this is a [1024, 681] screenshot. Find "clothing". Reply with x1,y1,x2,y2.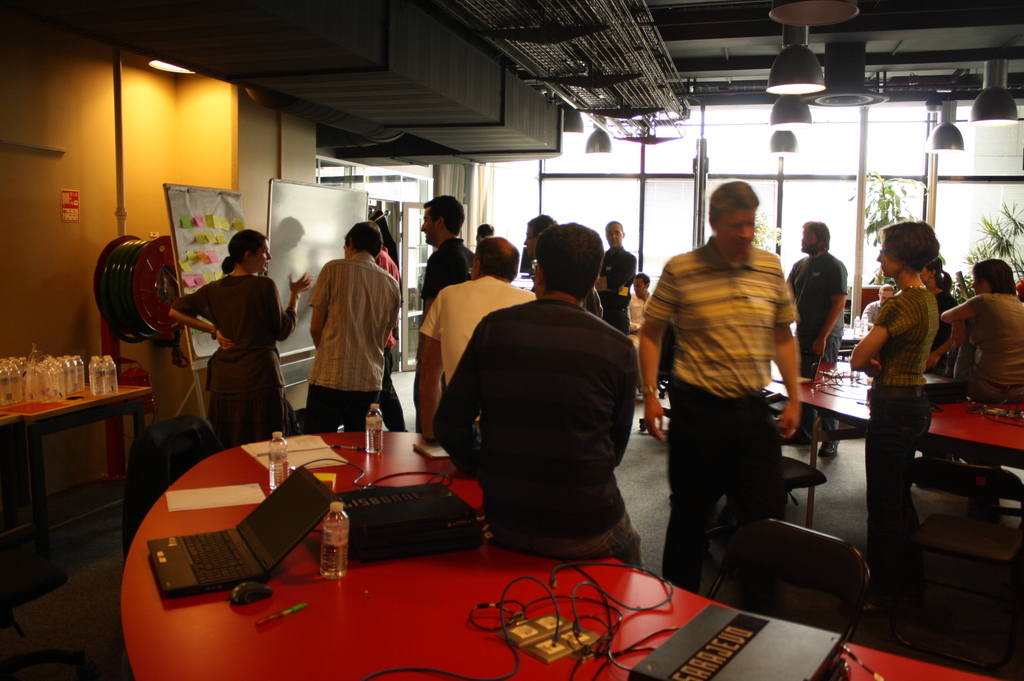
422,268,533,387.
